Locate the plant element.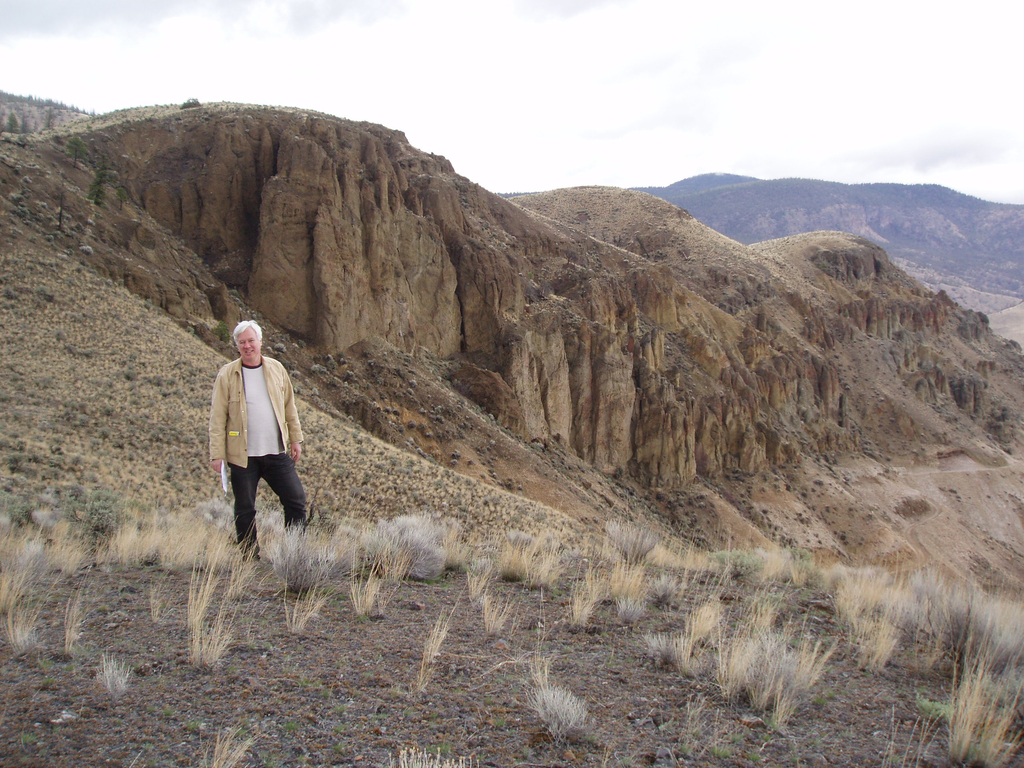
Element bbox: <box>525,653,553,685</box>.
